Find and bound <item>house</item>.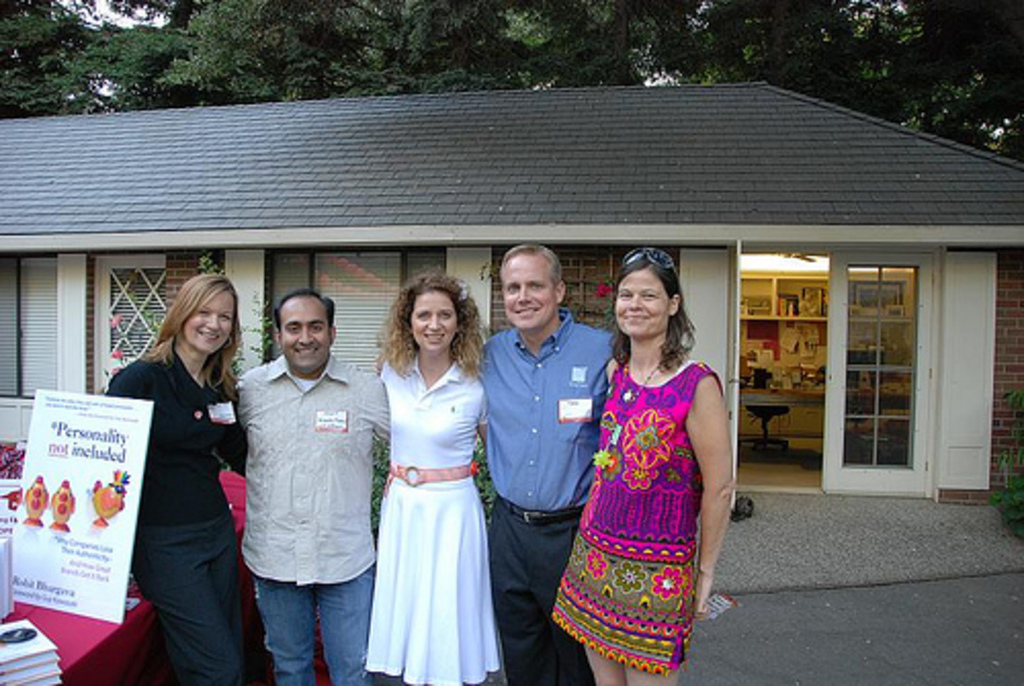
Bound: 0 82 1022 506.
